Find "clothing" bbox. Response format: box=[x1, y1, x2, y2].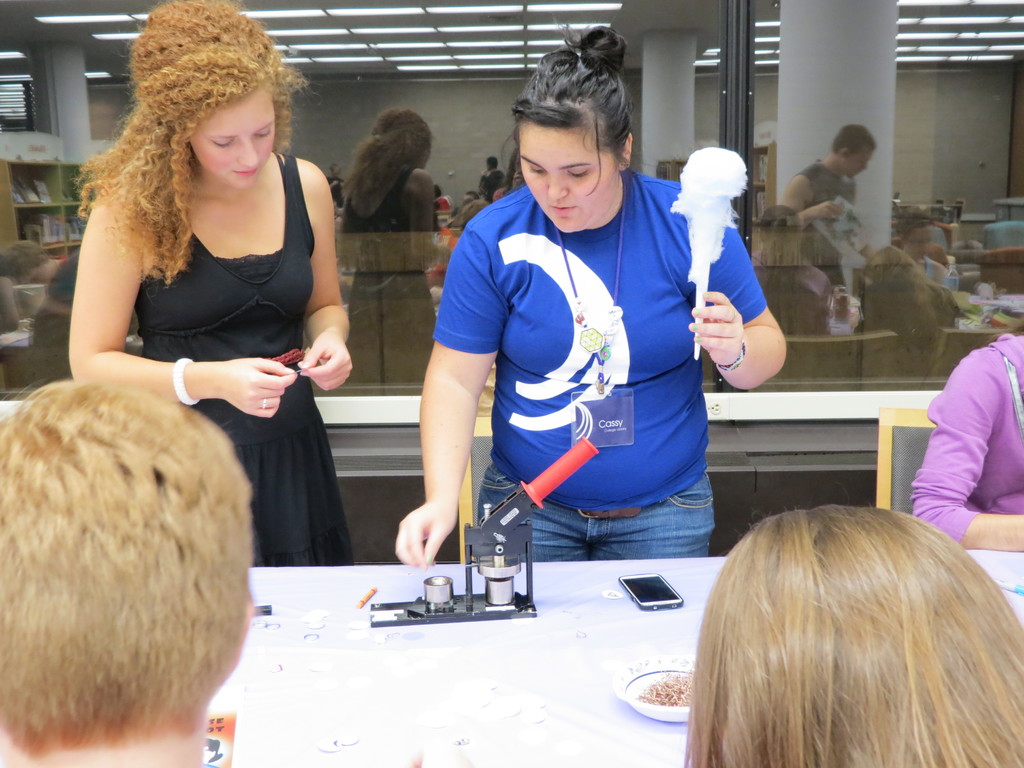
box=[29, 252, 76, 382].
